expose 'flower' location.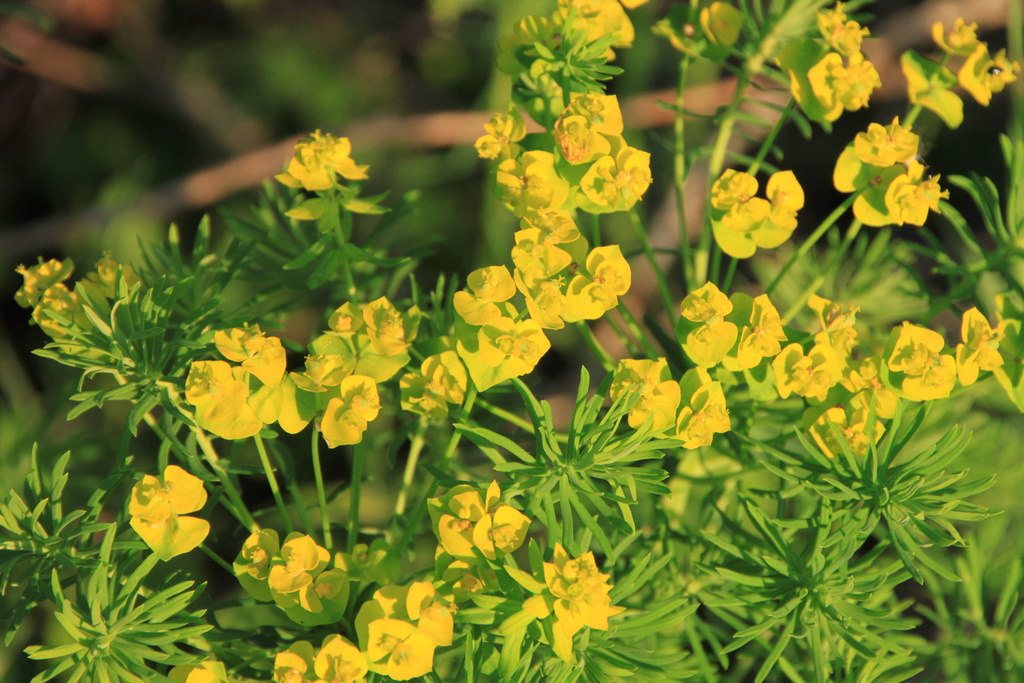
Exposed at locate(178, 326, 297, 448).
